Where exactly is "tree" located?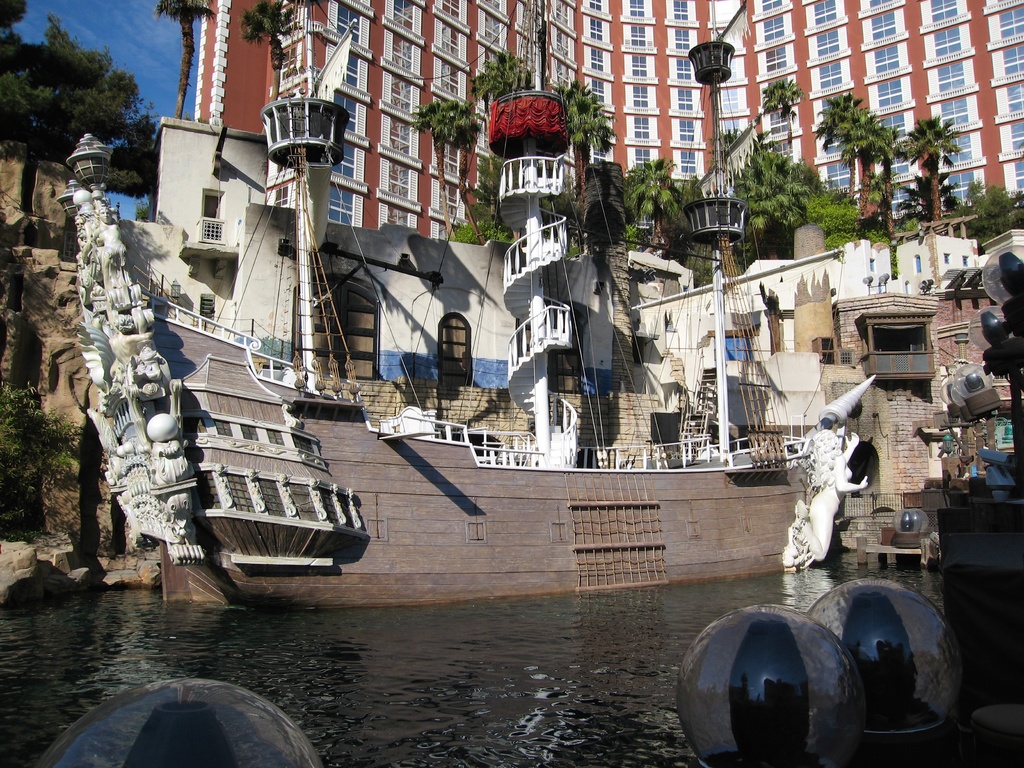
Its bounding box is x1=905 y1=108 x2=968 y2=230.
